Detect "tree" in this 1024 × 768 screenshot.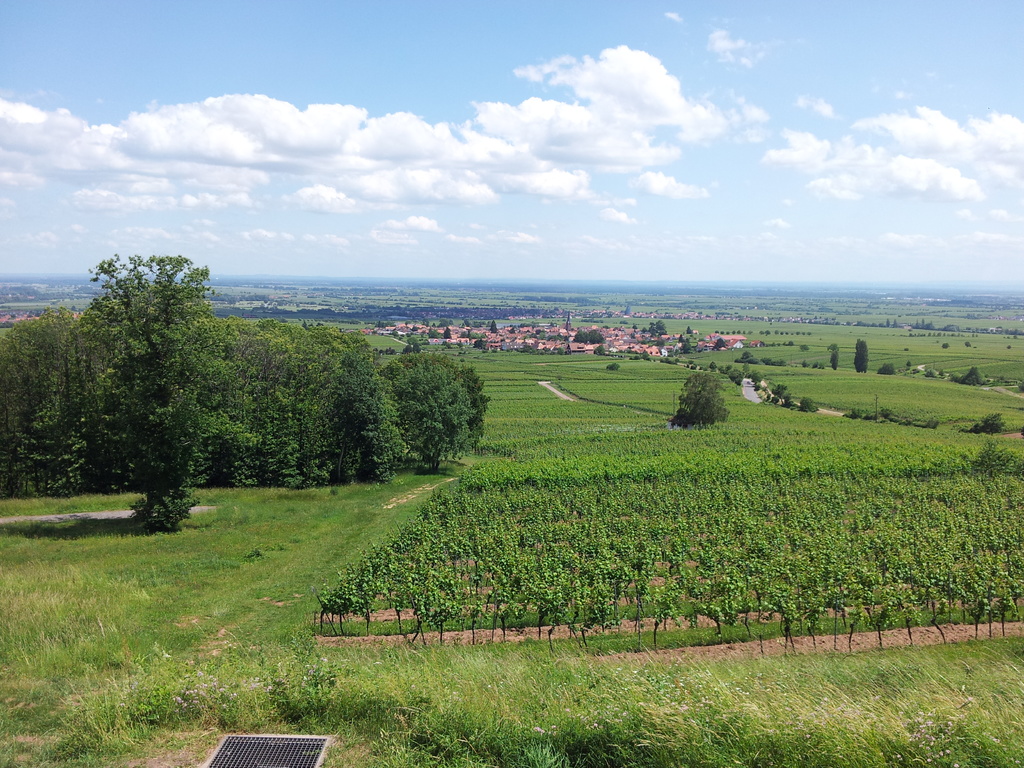
Detection: {"left": 980, "top": 410, "right": 1007, "bottom": 436}.
